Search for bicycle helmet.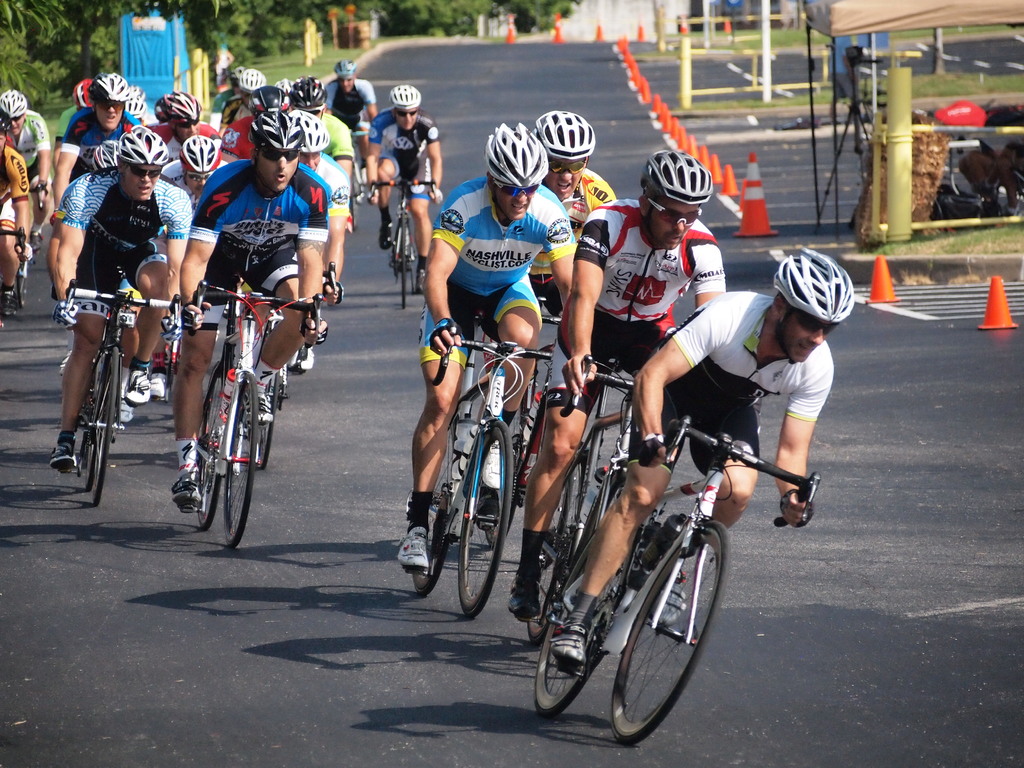
Found at [left=2, top=85, right=27, bottom=121].
